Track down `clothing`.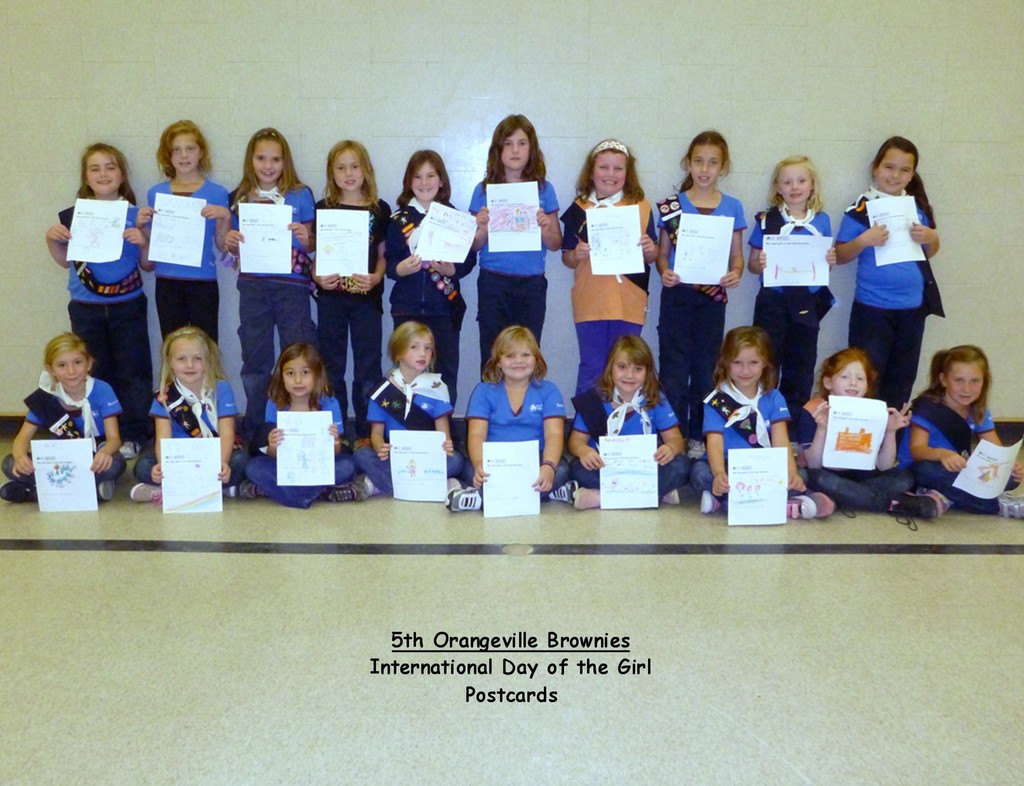
Tracked to region(832, 193, 944, 415).
